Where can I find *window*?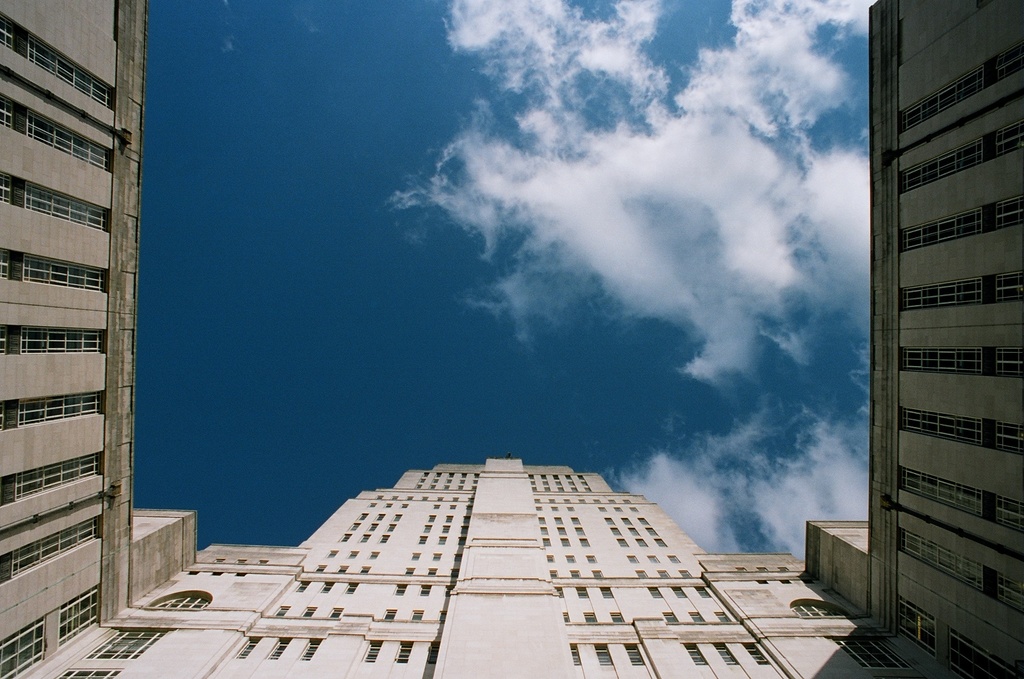
You can find it at [left=468, top=497, right=476, bottom=503].
